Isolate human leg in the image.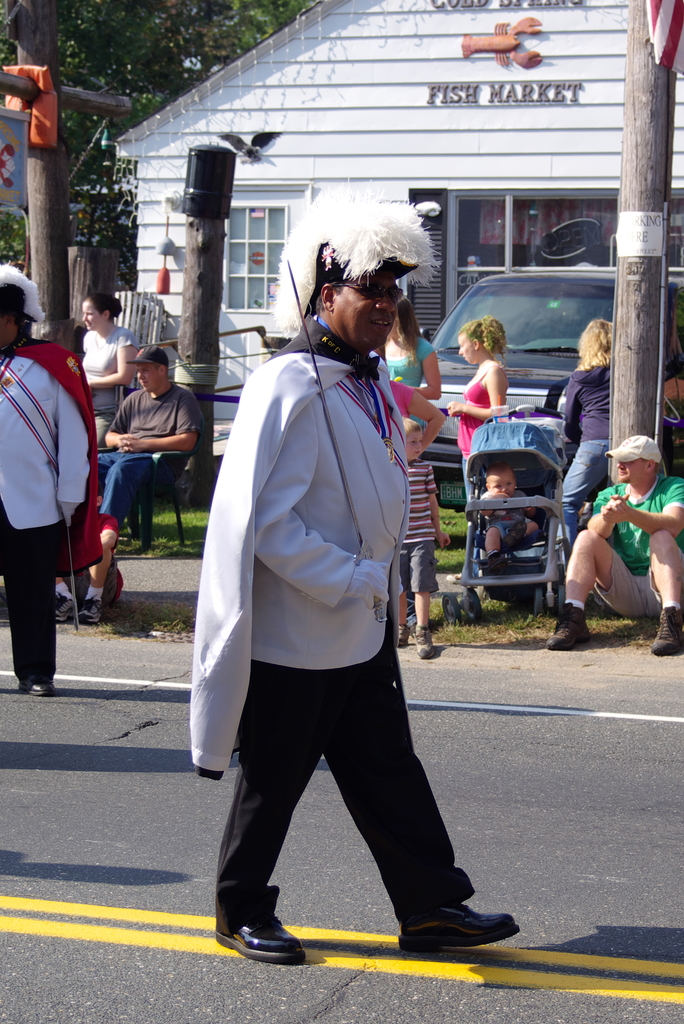
Isolated region: (646, 521, 683, 662).
